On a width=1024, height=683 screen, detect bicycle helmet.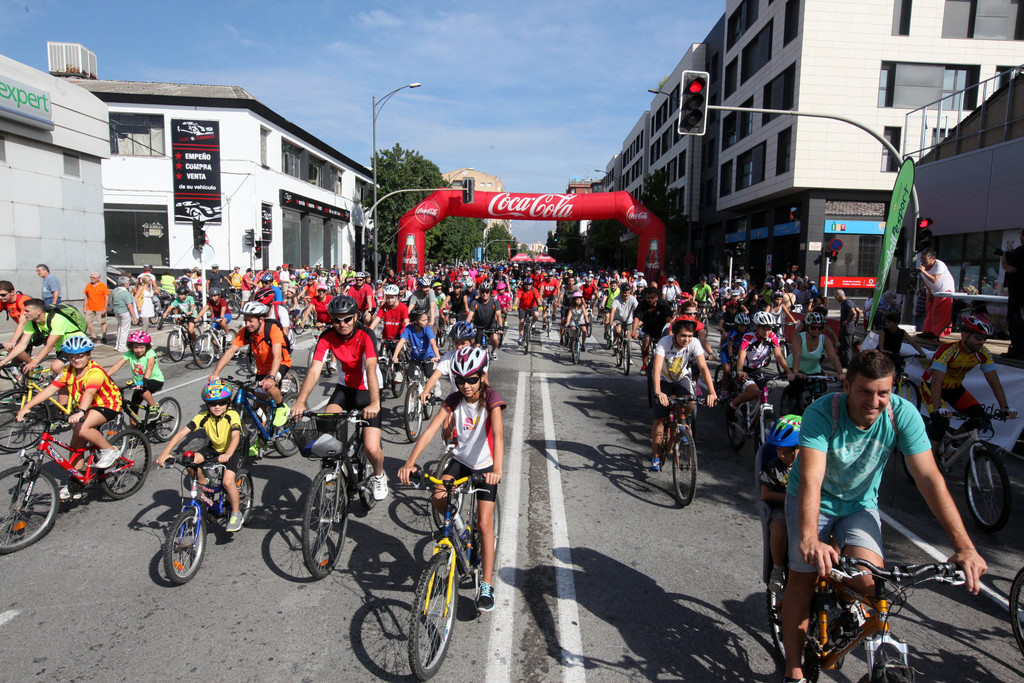
box(575, 293, 582, 297).
